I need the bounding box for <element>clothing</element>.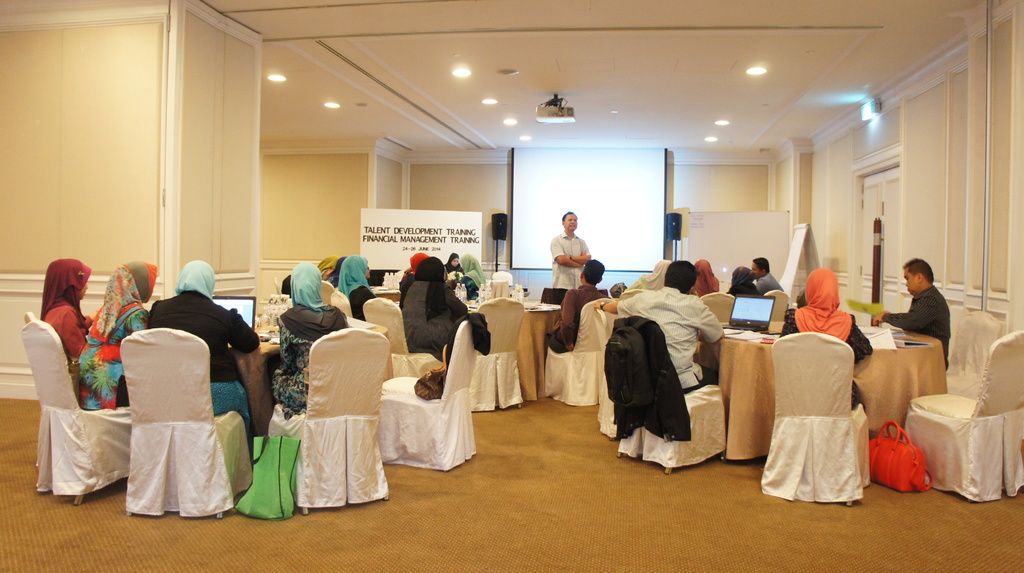
Here it is: BBox(696, 258, 718, 302).
